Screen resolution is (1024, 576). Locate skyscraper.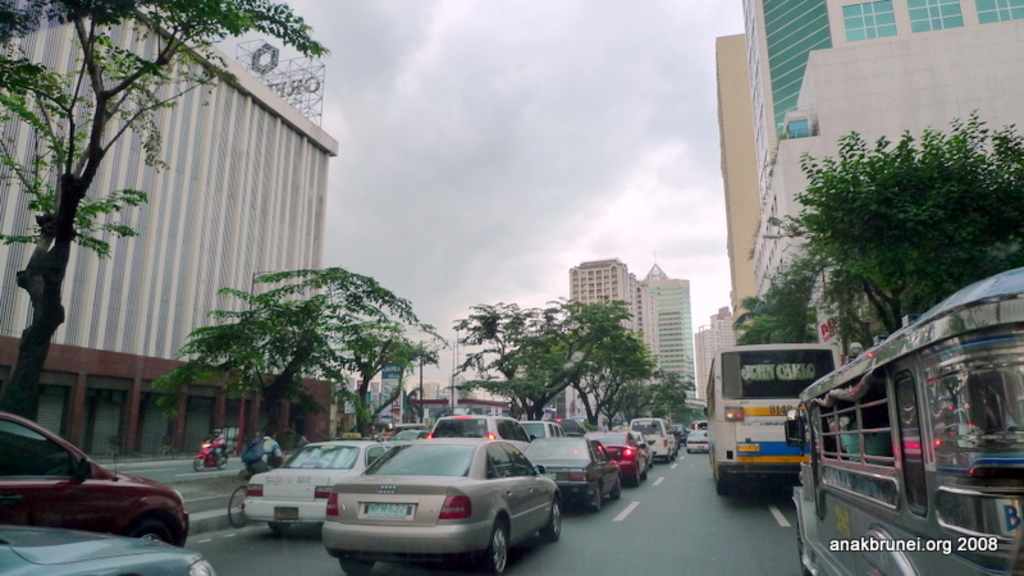
567/255/663/362.
